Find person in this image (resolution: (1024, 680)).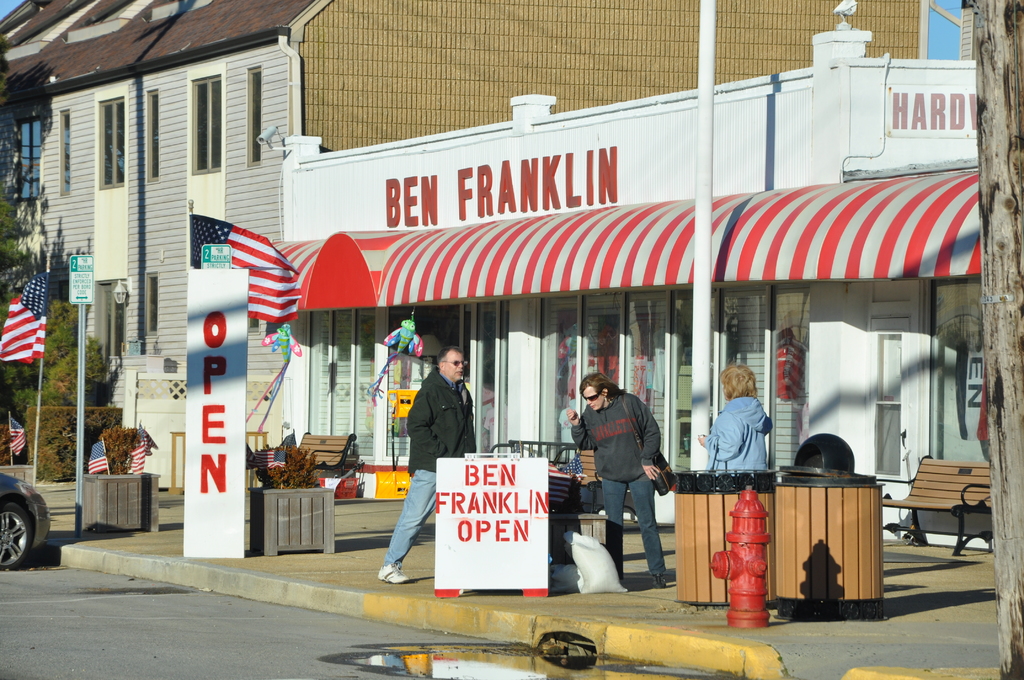
582, 371, 675, 606.
